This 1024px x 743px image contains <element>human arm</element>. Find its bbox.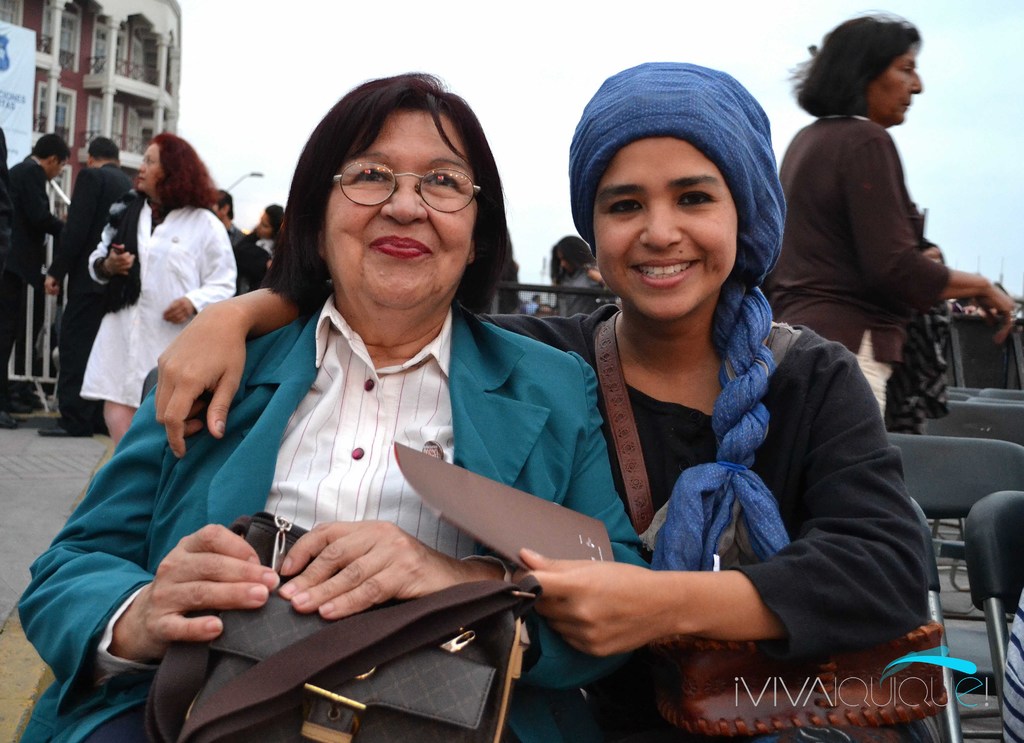
(39,168,93,292).
